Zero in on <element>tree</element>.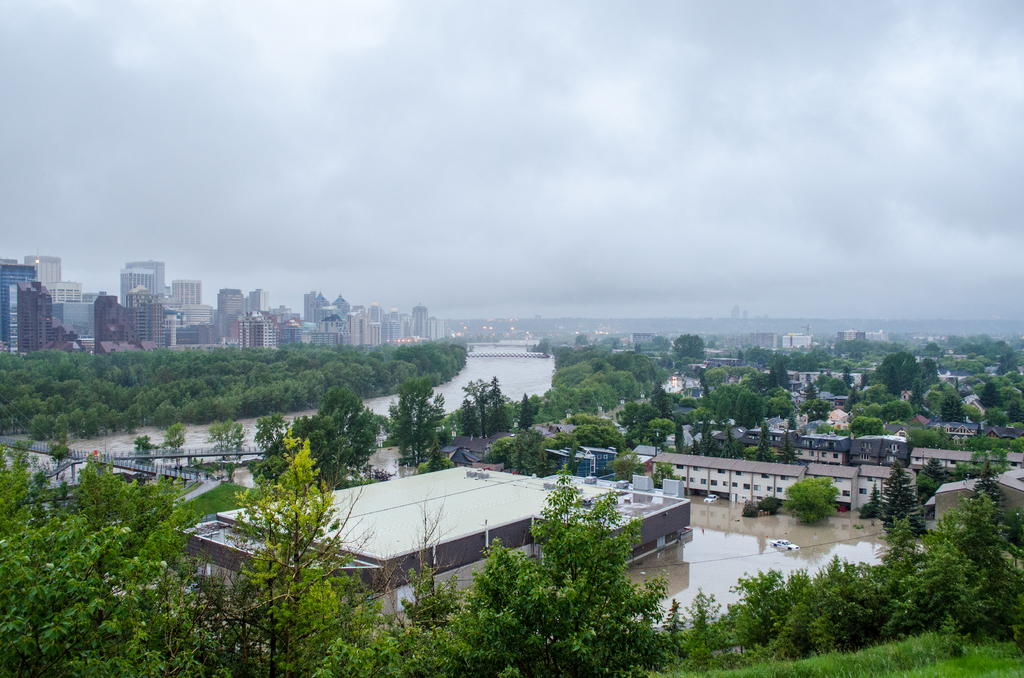
Zeroed in: bbox=[675, 424, 688, 450].
